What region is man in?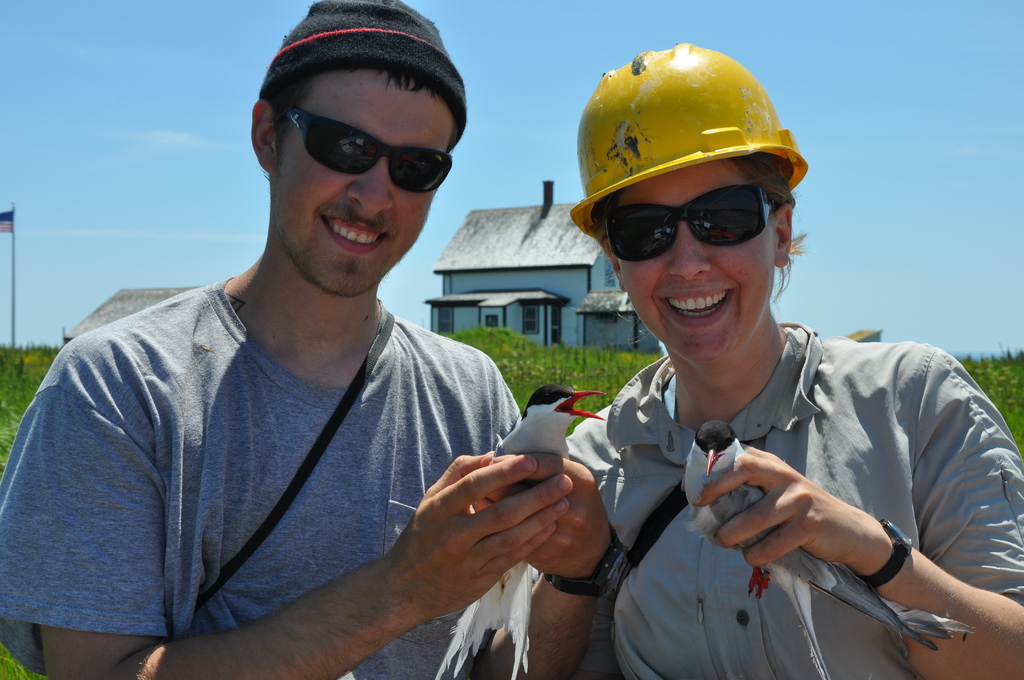
21:38:611:676.
